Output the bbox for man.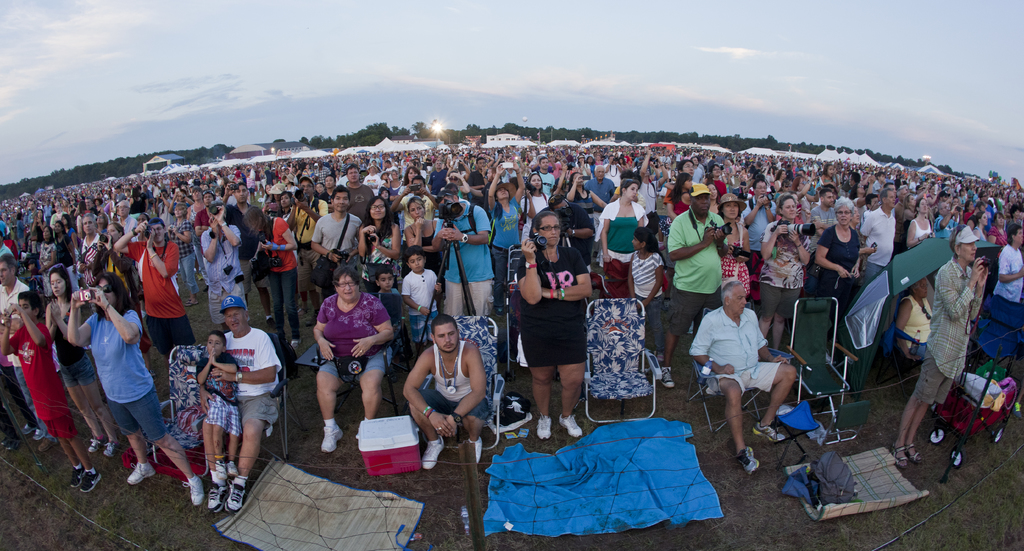
<region>209, 297, 284, 514</region>.
